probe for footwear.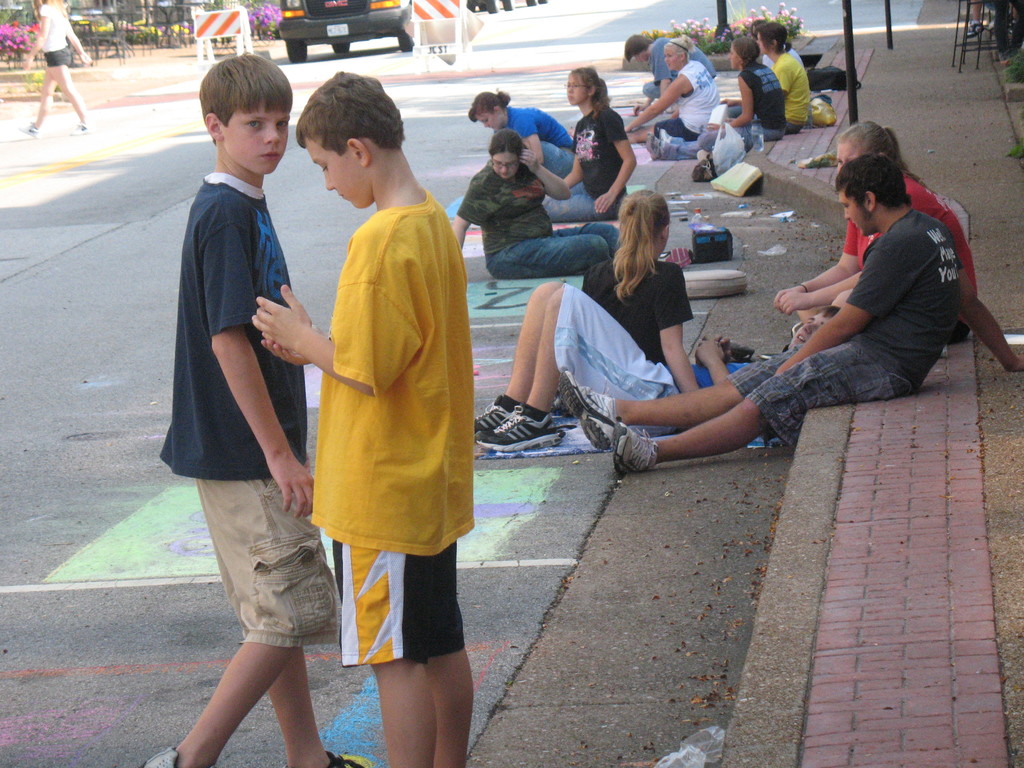
Probe result: <region>283, 750, 372, 767</region>.
